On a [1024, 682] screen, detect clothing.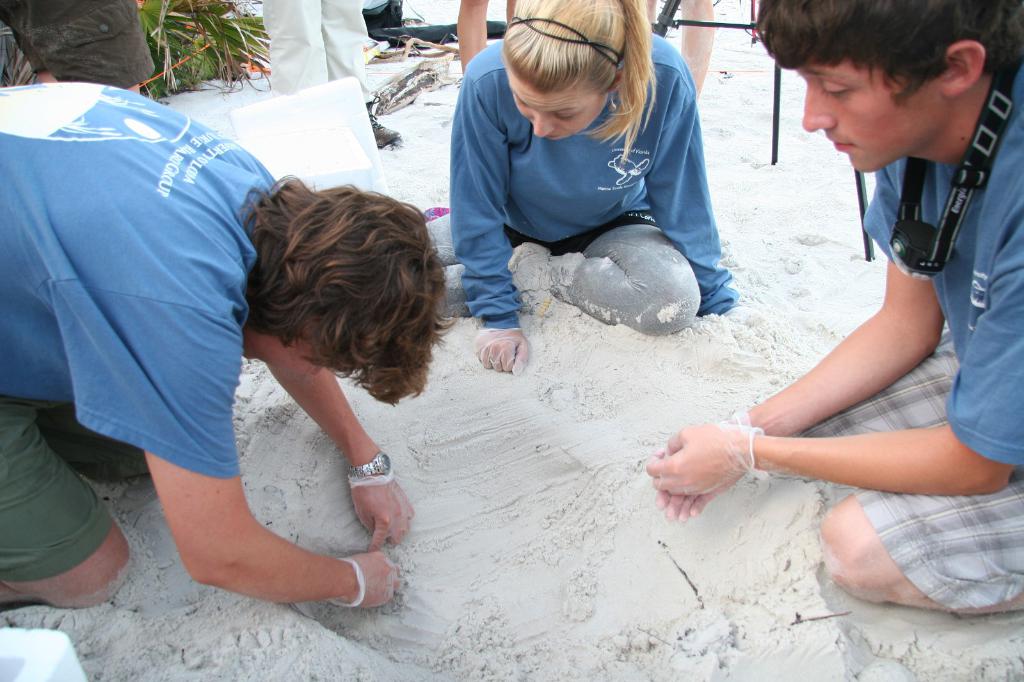
box=[419, 36, 743, 337].
